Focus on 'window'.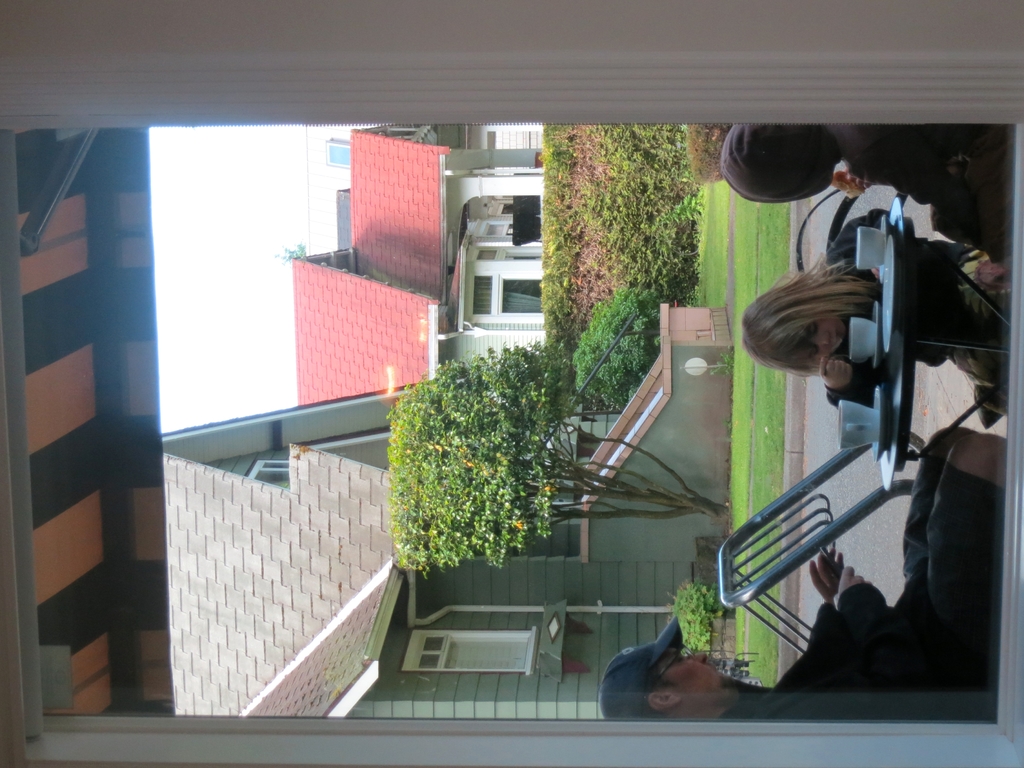
Focused at [500, 278, 547, 313].
